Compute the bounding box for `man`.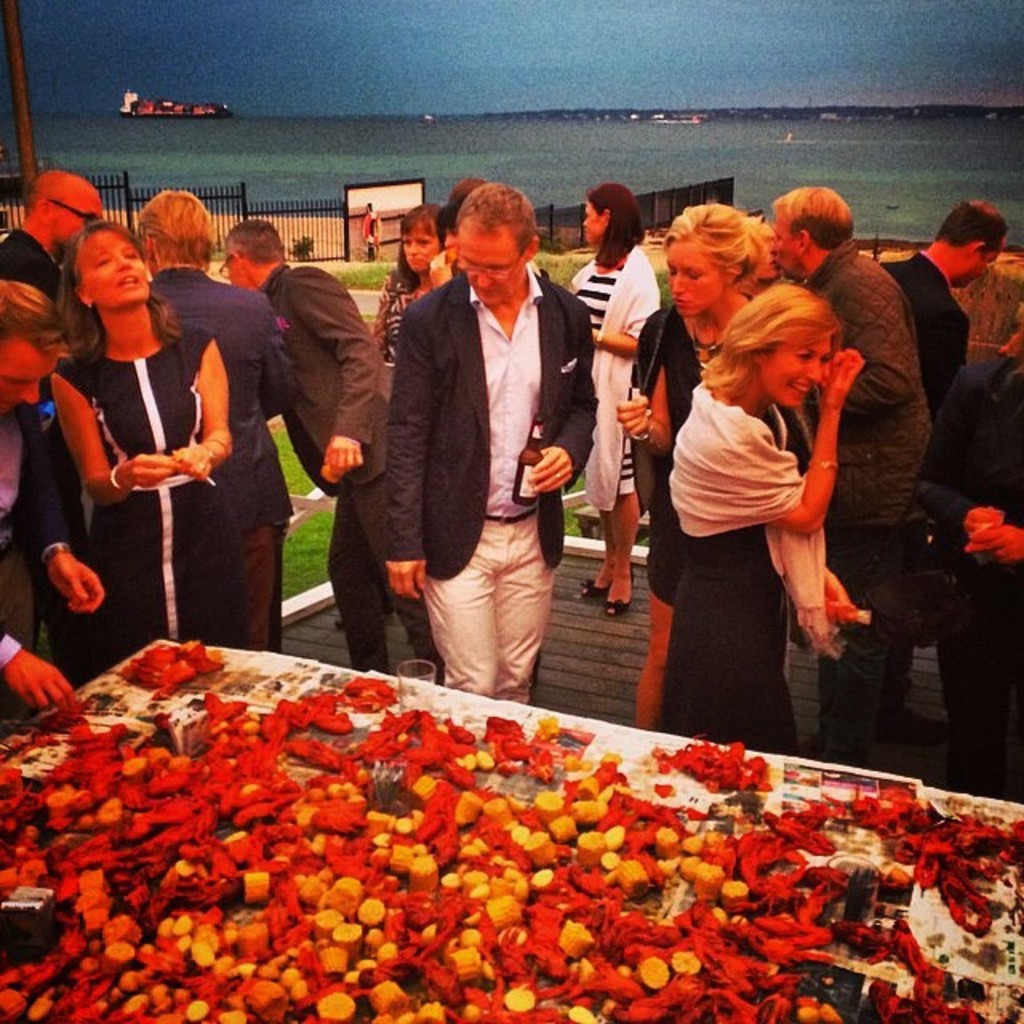
locate(0, 275, 109, 722).
